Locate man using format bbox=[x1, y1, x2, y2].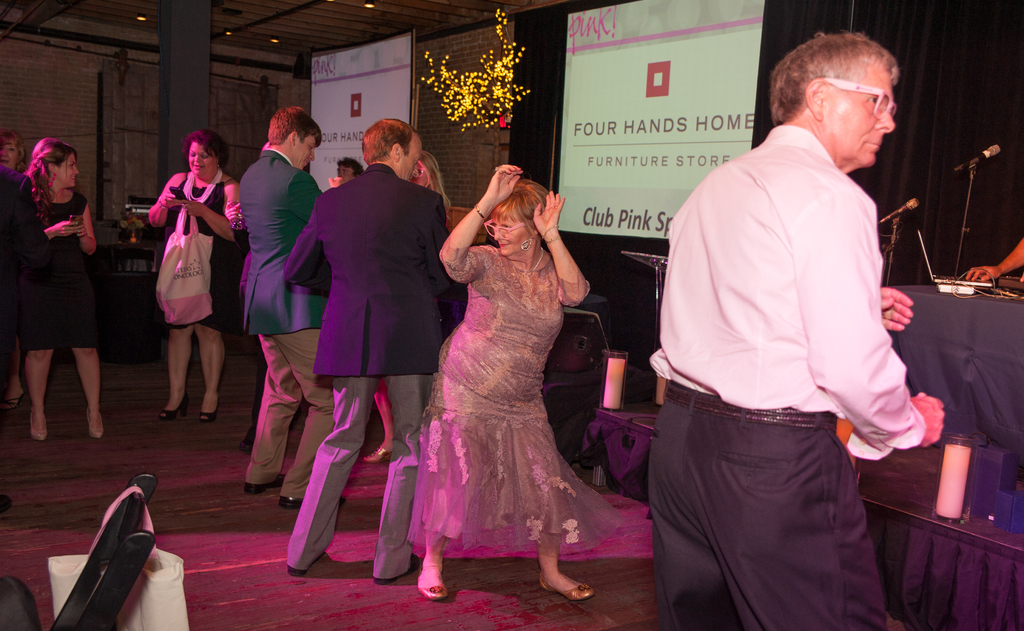
bbox=[336, 157, 363, 181].
